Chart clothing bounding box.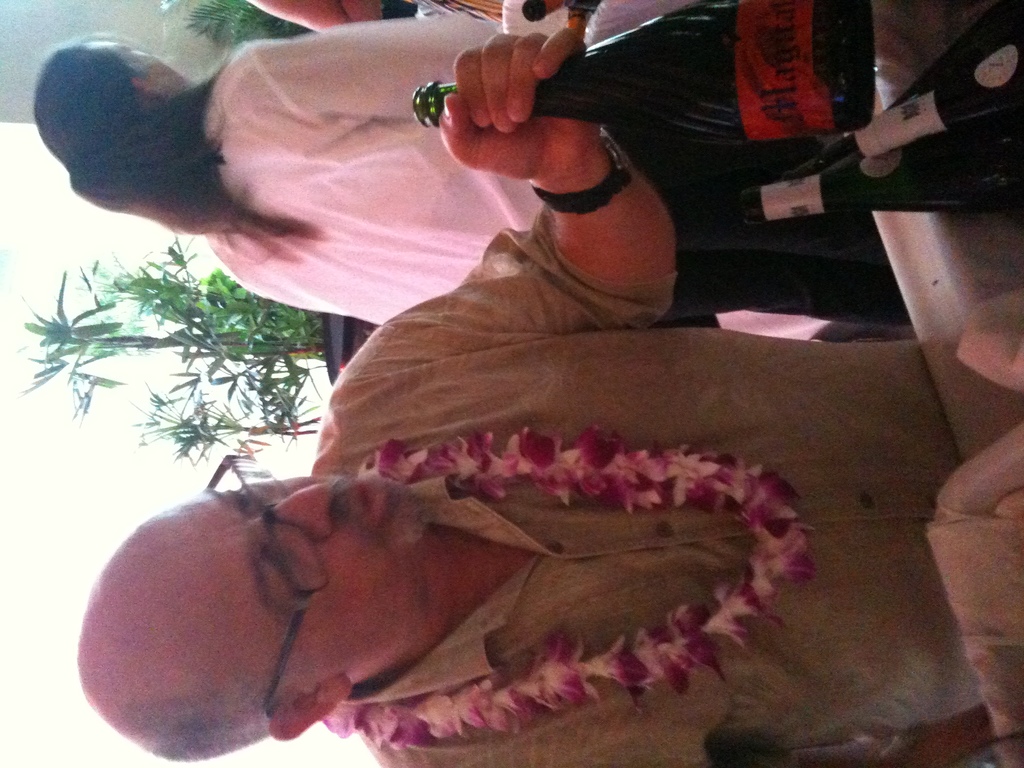
Charted: rect(202, 13, 913, 326).
